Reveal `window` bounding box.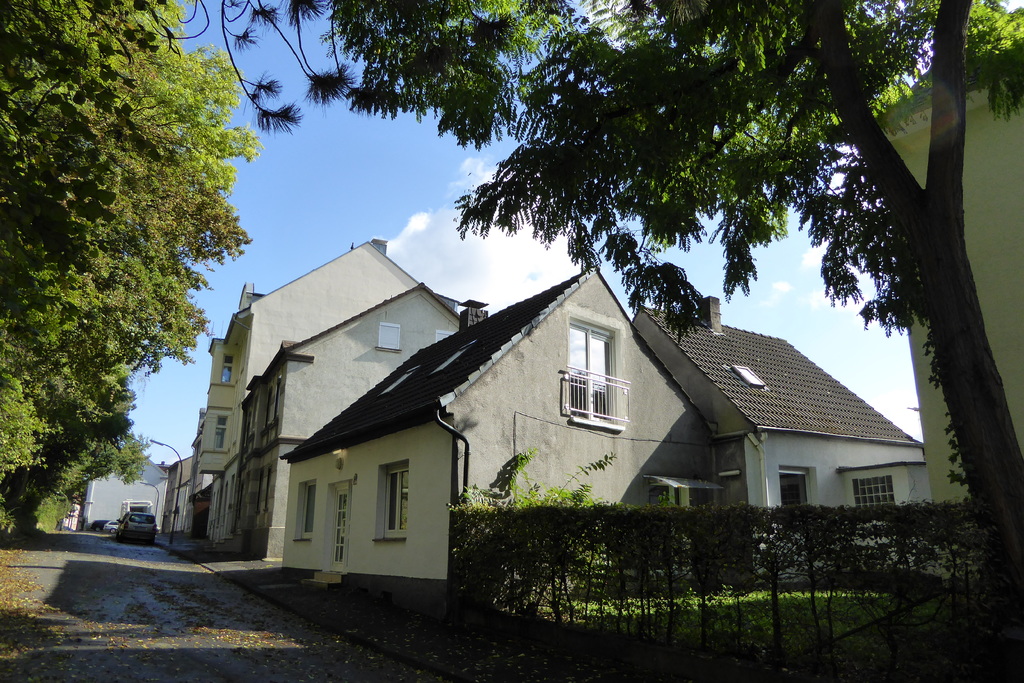
Revealed: [x1=204, y1=415, x2=232, y2=456].
